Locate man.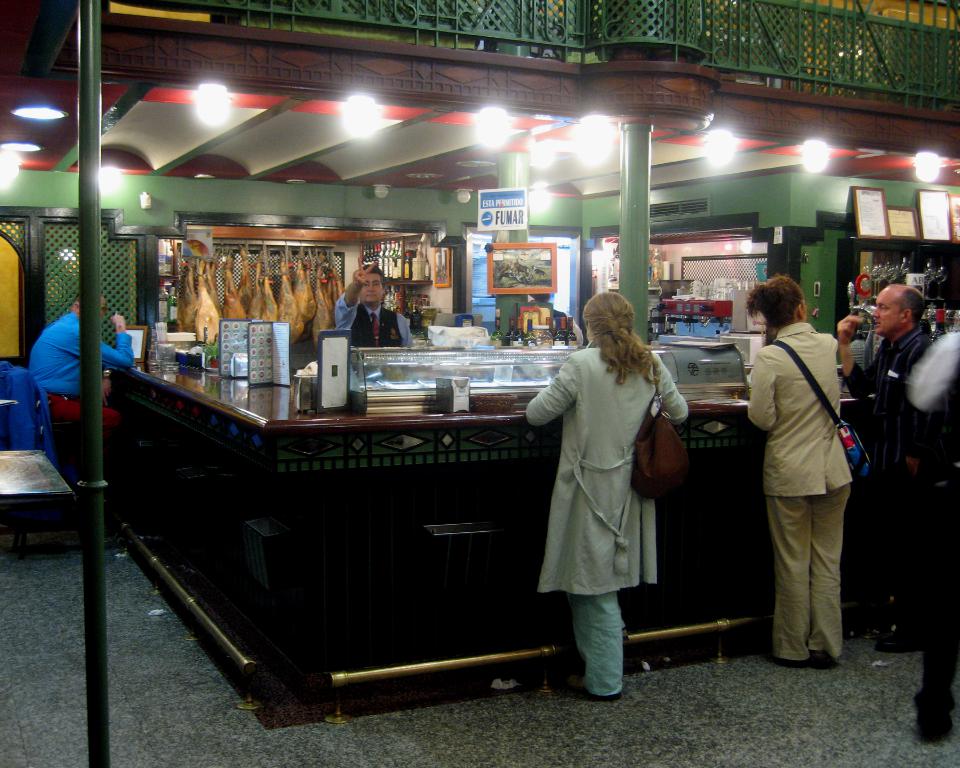
Bounding box: rect(823, 281, 940, 655).
